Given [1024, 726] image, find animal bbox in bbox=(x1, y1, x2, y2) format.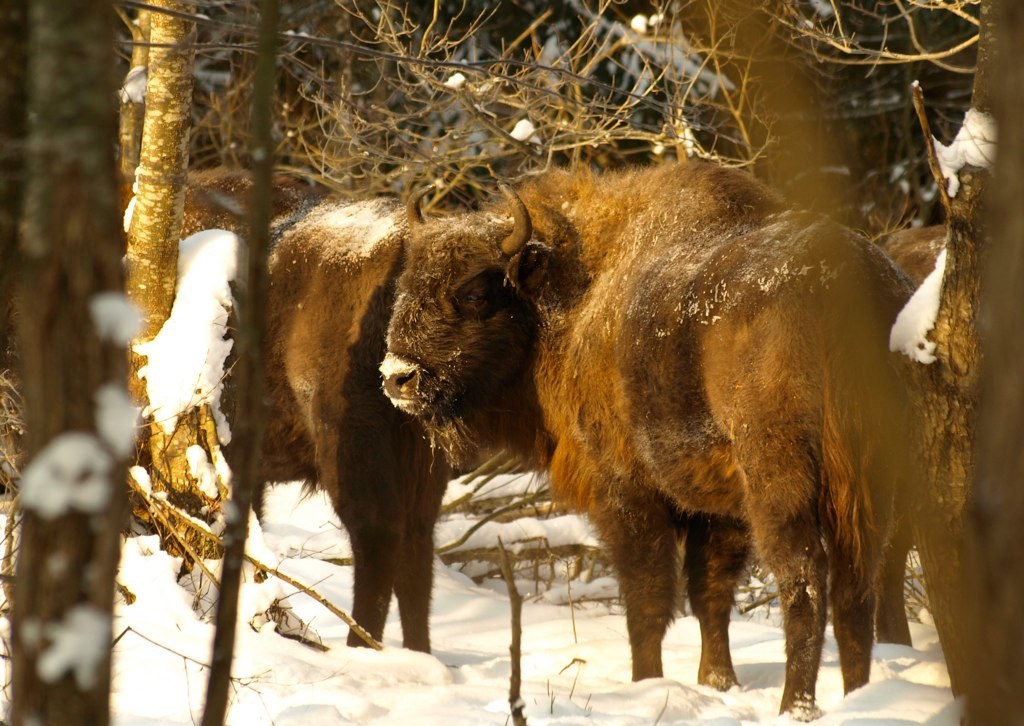
bbox=(111, 160, 450, 655).
